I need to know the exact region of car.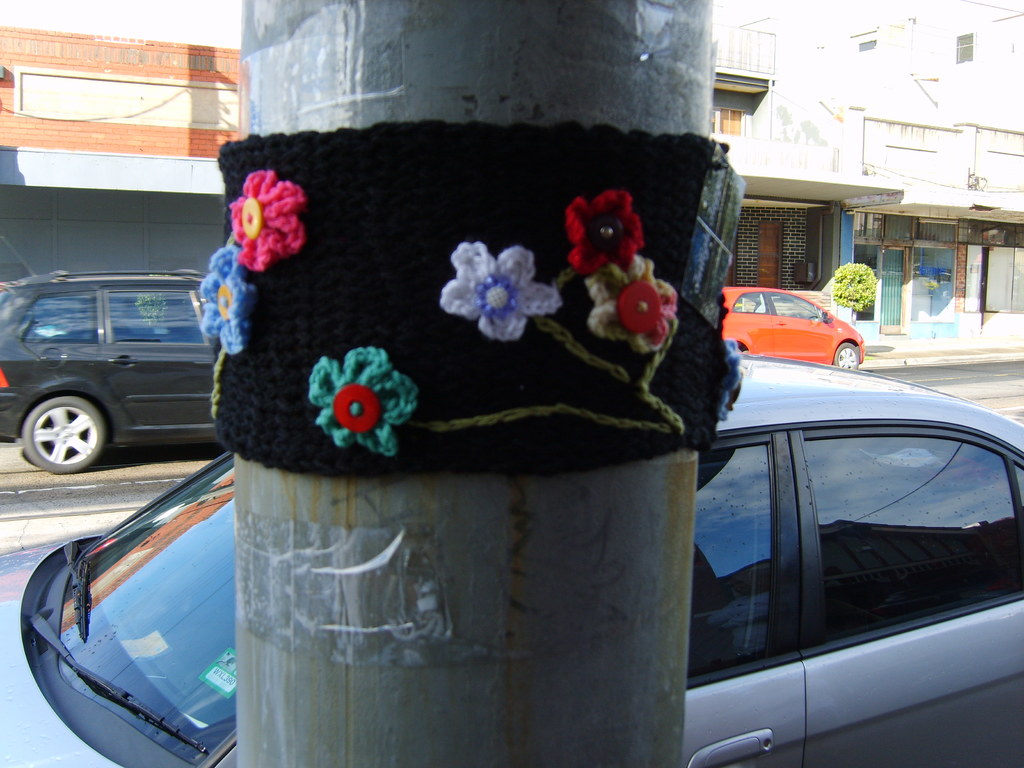
Region: bbox(0, 270, 225, 478).
